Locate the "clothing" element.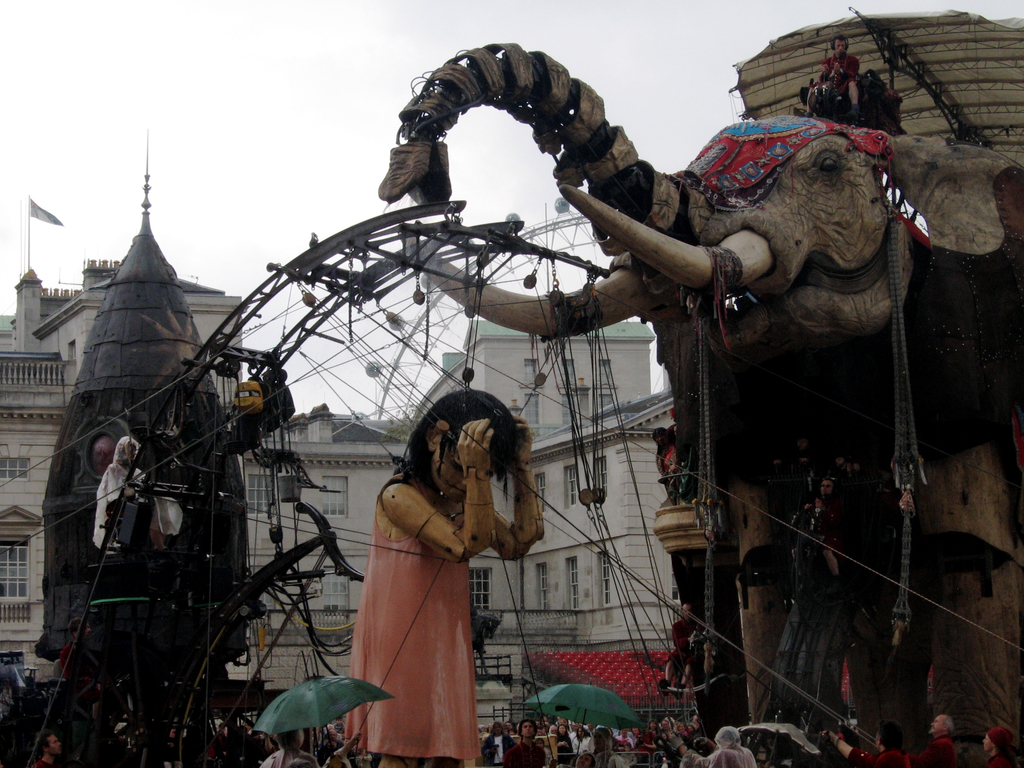
Element bbox: rect(507, 738, 547, 767).
